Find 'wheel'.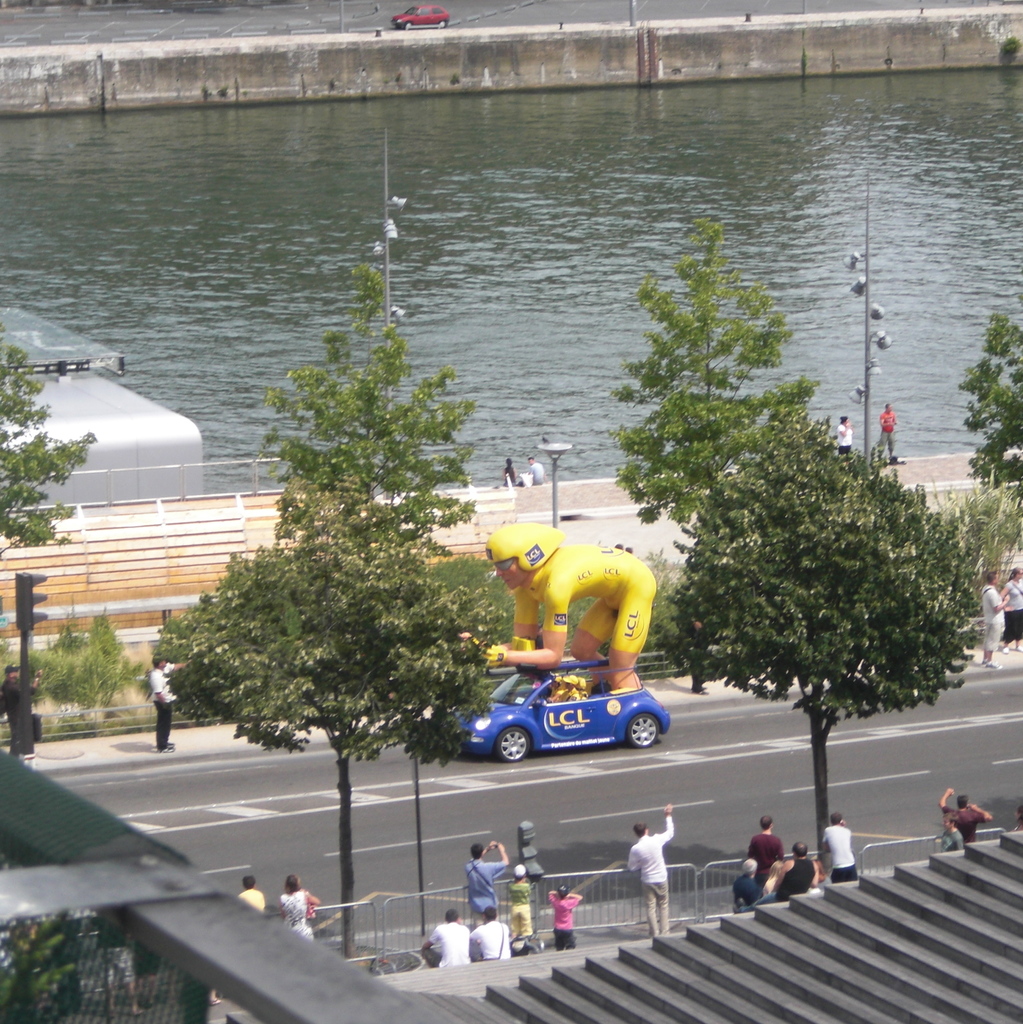
left=501, top=725, right=530, bottom=760.
